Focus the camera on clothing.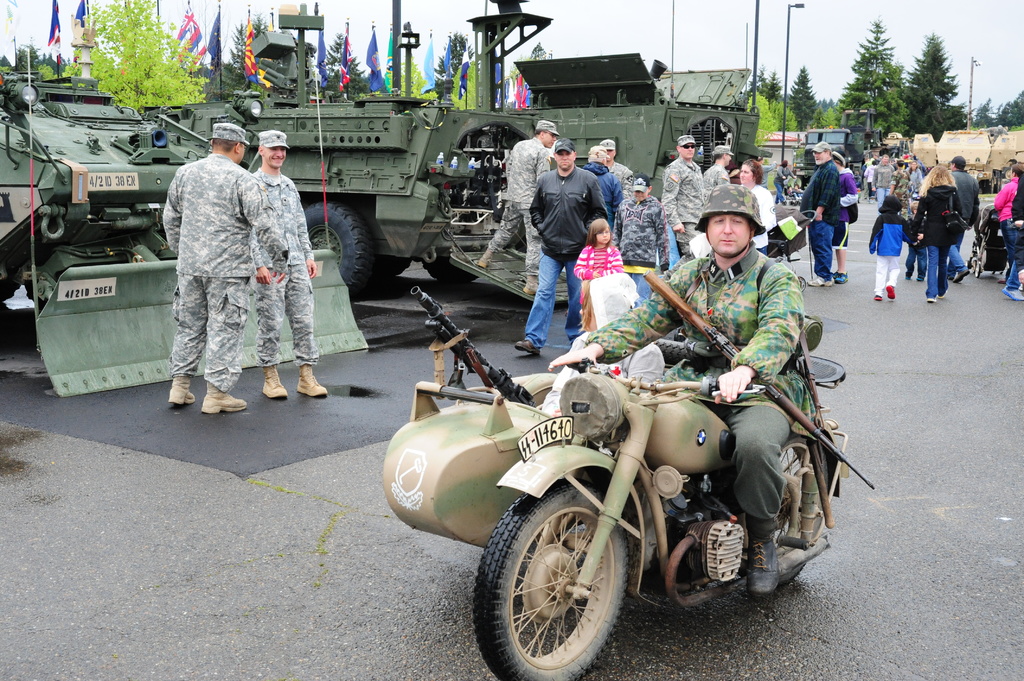
Focus region: 803 159 838 281.
